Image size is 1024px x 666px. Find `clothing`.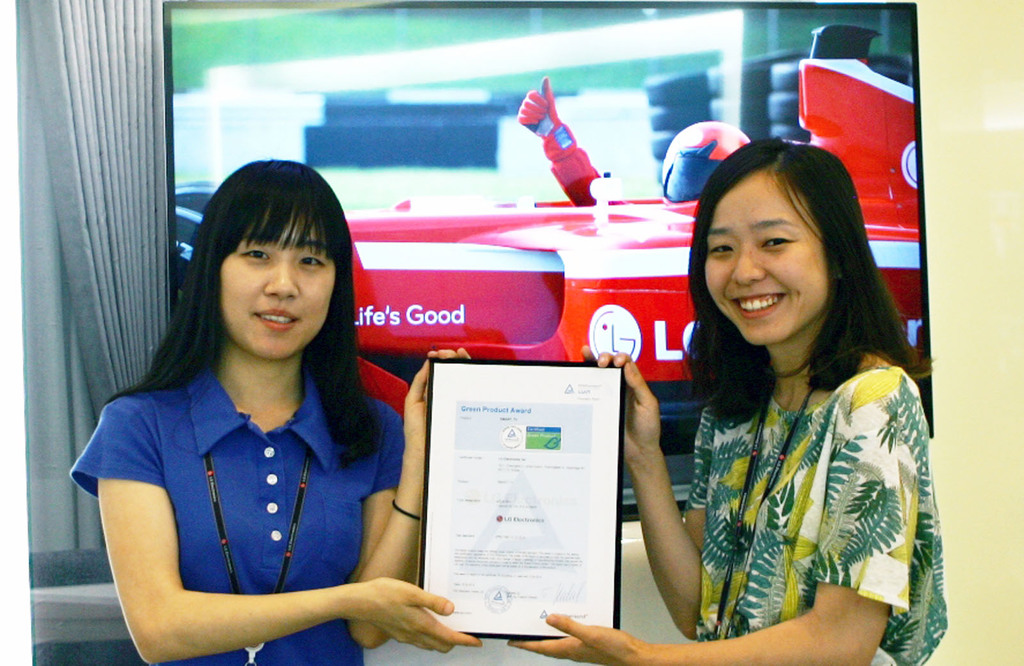
[x1=680, y1=337, x2=949, y2=665].
